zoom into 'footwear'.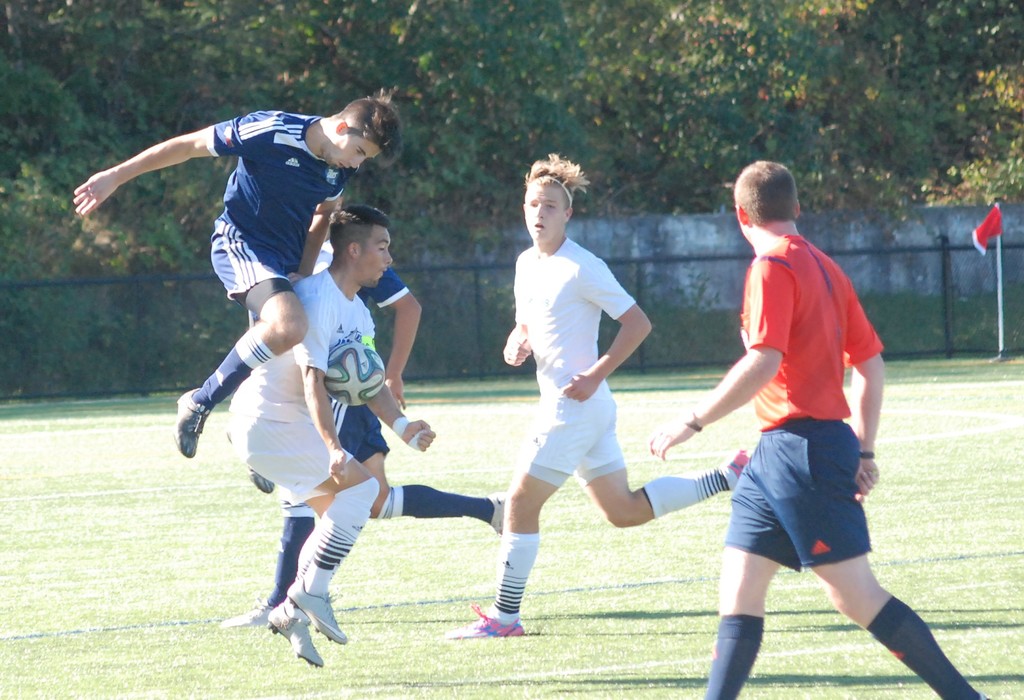
Zoom target: {"left": 244, "top": 459, "right": 276, "bottom": 502}.
